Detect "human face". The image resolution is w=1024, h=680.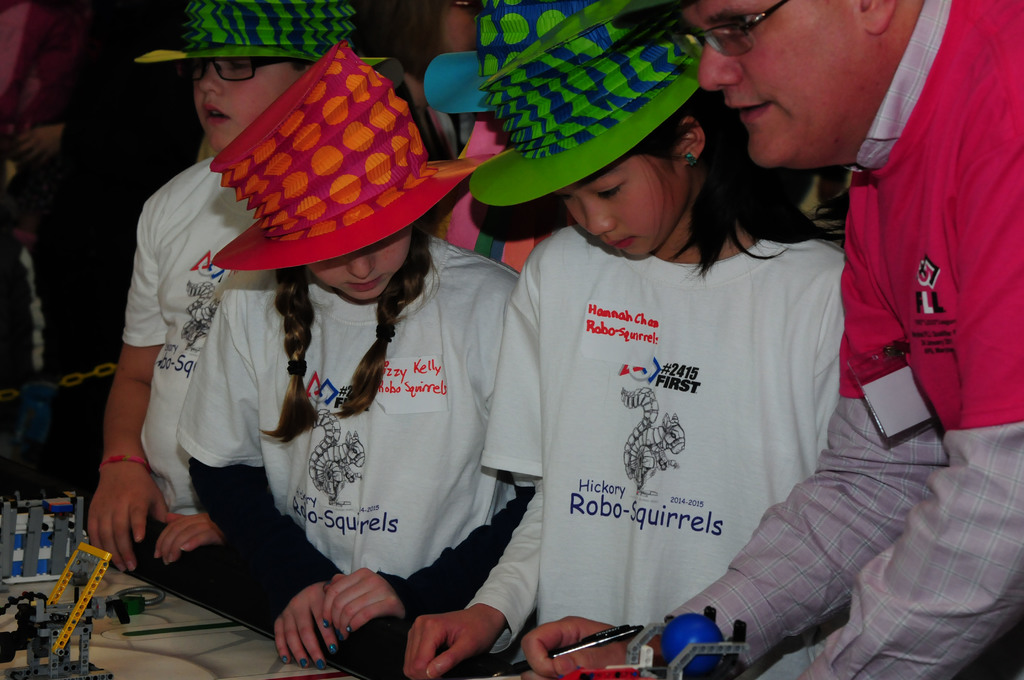
BBox(311, 226, 415, 305).
